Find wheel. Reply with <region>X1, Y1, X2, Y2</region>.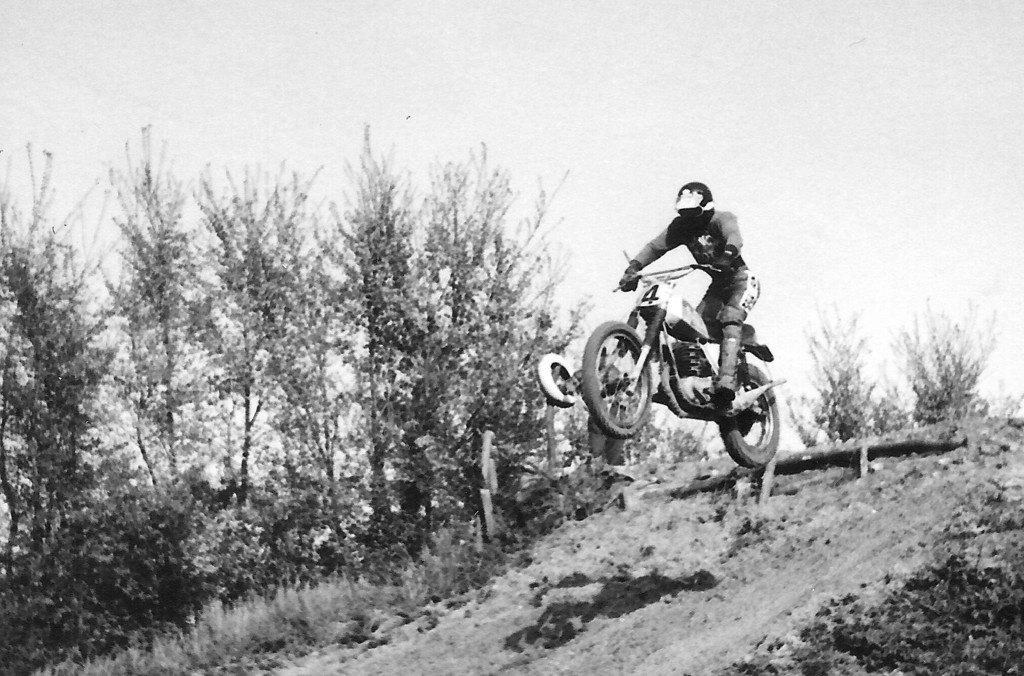
<region>578, 314, 649, 432</region>.
